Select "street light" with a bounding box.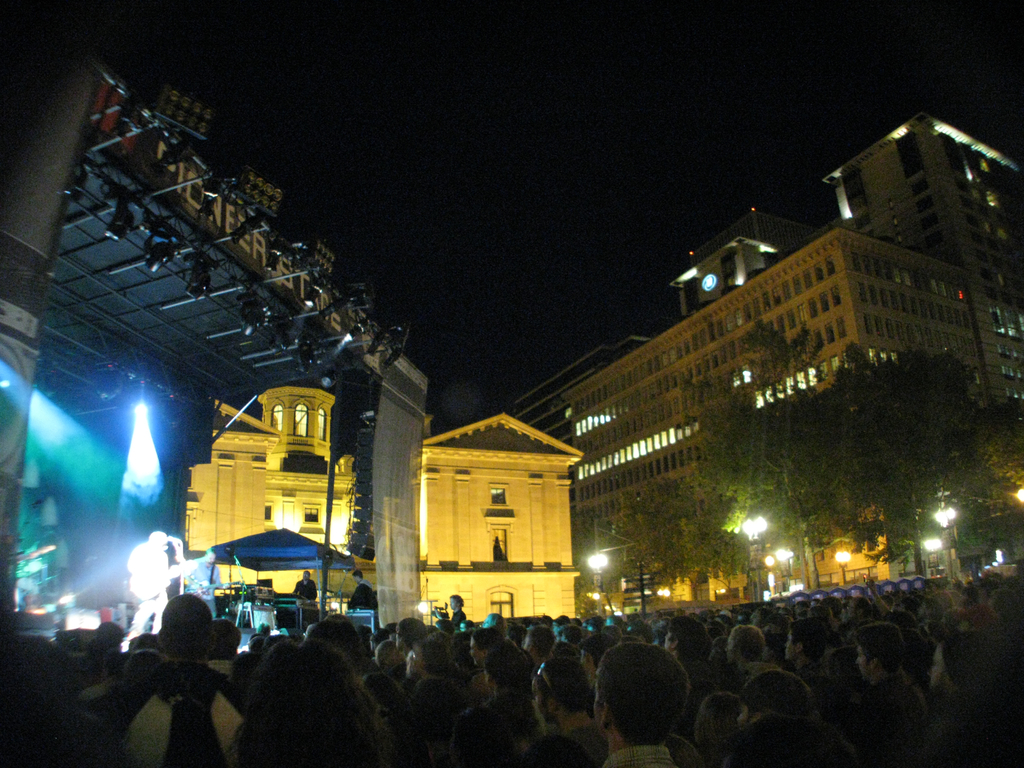
box(739, 516, 766, 606).
